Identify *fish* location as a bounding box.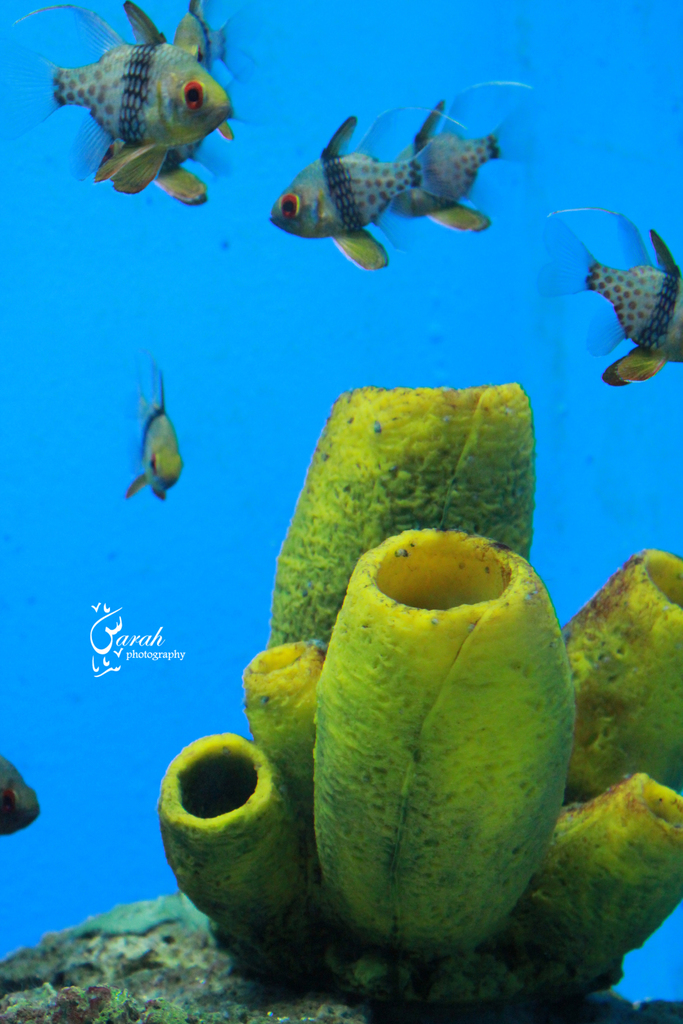
(left=542, top=196, right=682, bottom=389).
